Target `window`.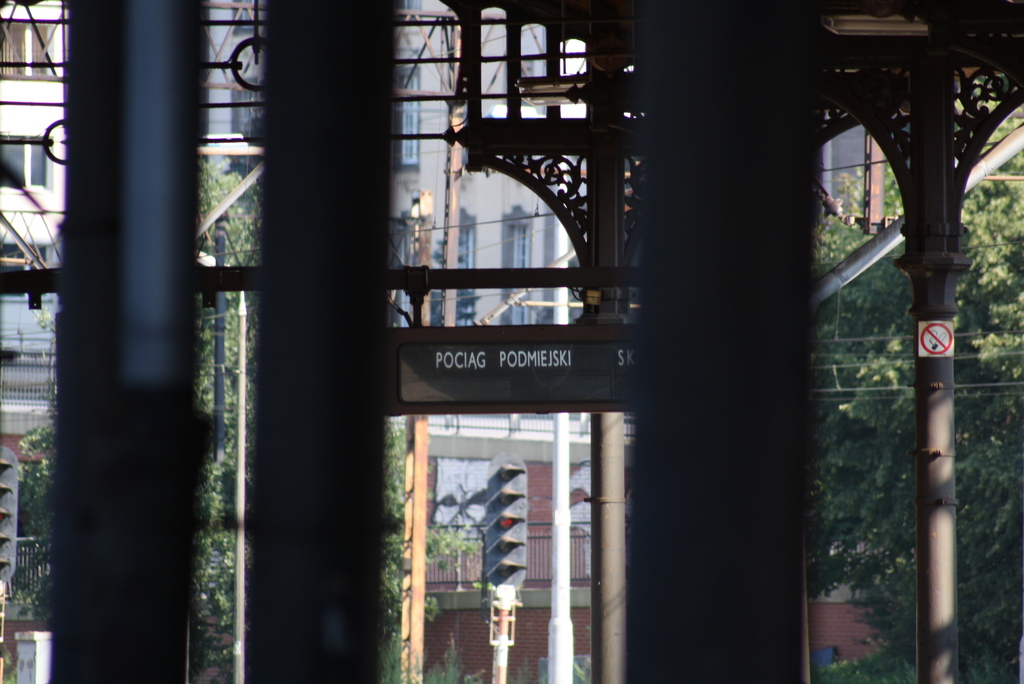
Target region: <region>0, 243, 45, 298</region>.
